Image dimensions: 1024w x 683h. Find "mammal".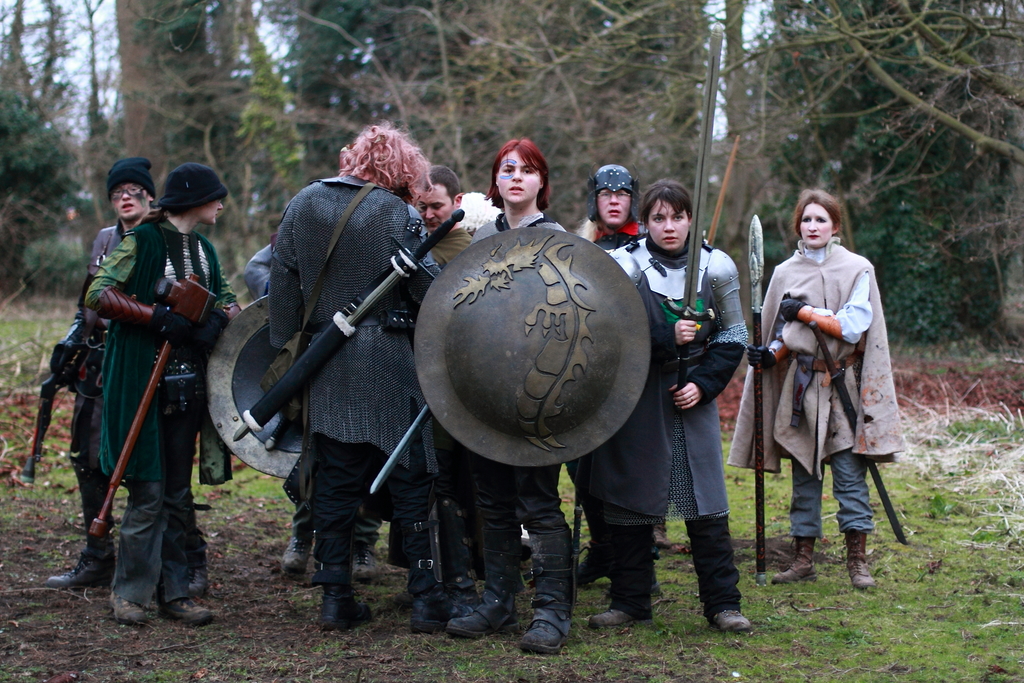
l=41, t=154, r=156, b=583.
